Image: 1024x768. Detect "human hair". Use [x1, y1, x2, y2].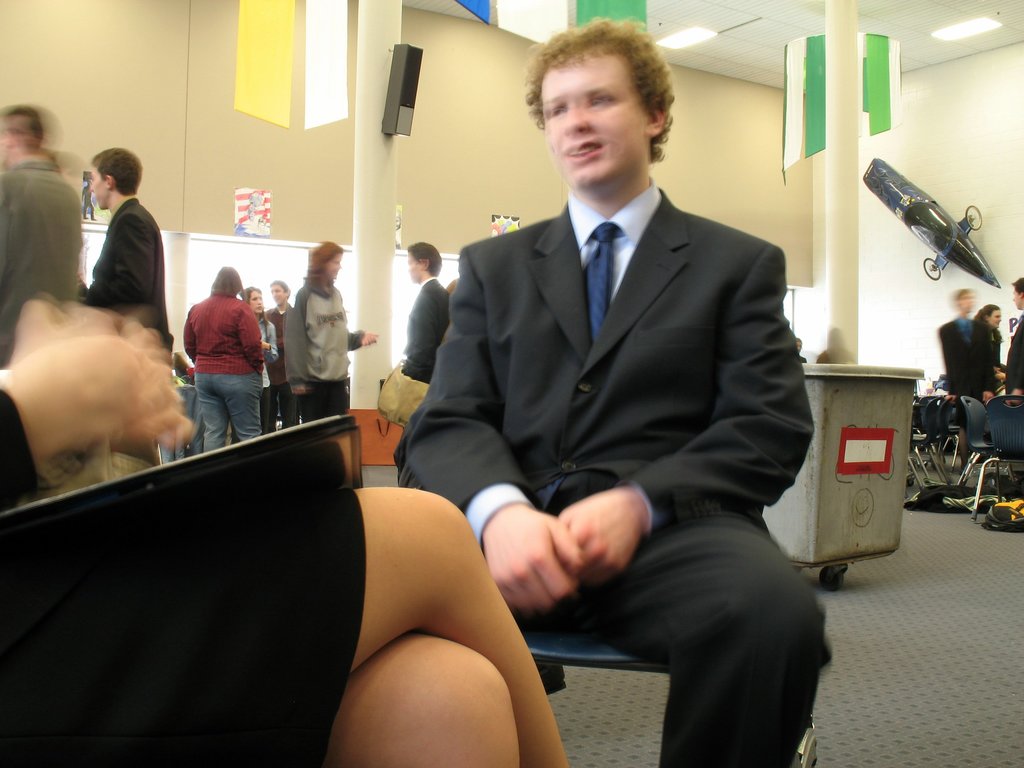
[525, 18, 677, 175].
